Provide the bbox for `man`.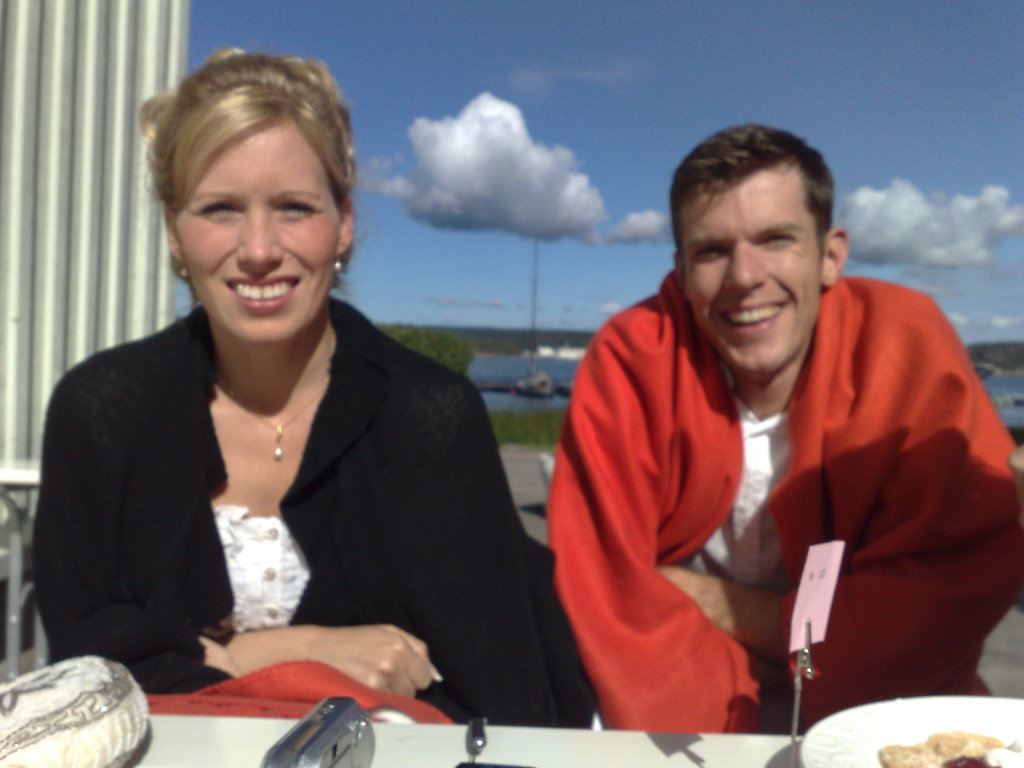
516, 123, 1009, 747.
